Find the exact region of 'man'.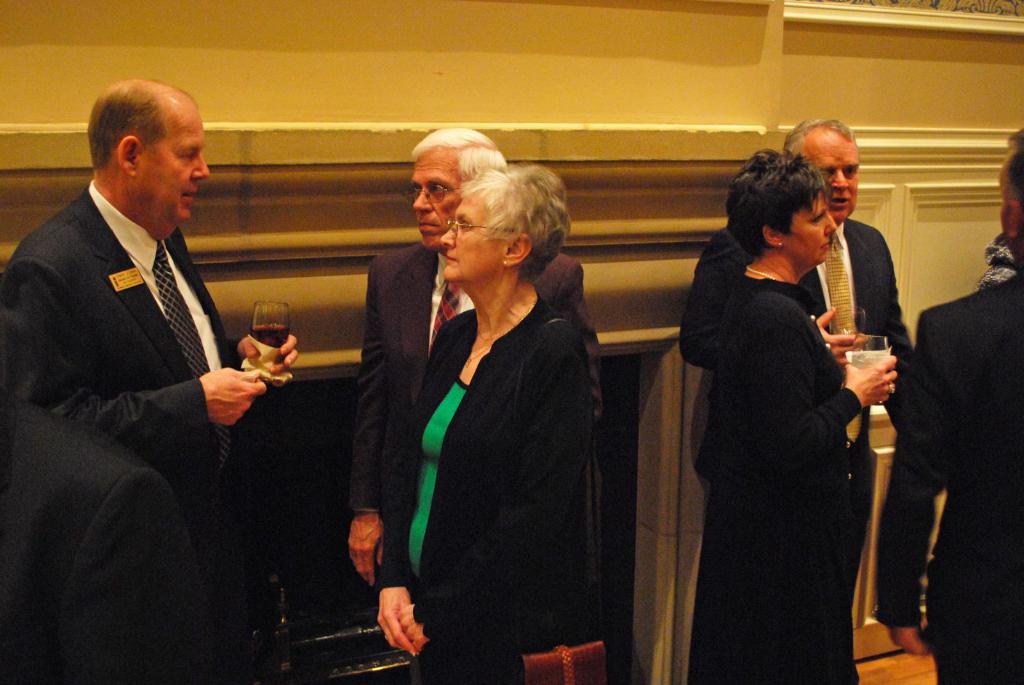
Exact region: <region>348, 113, 620, 676</region>.
